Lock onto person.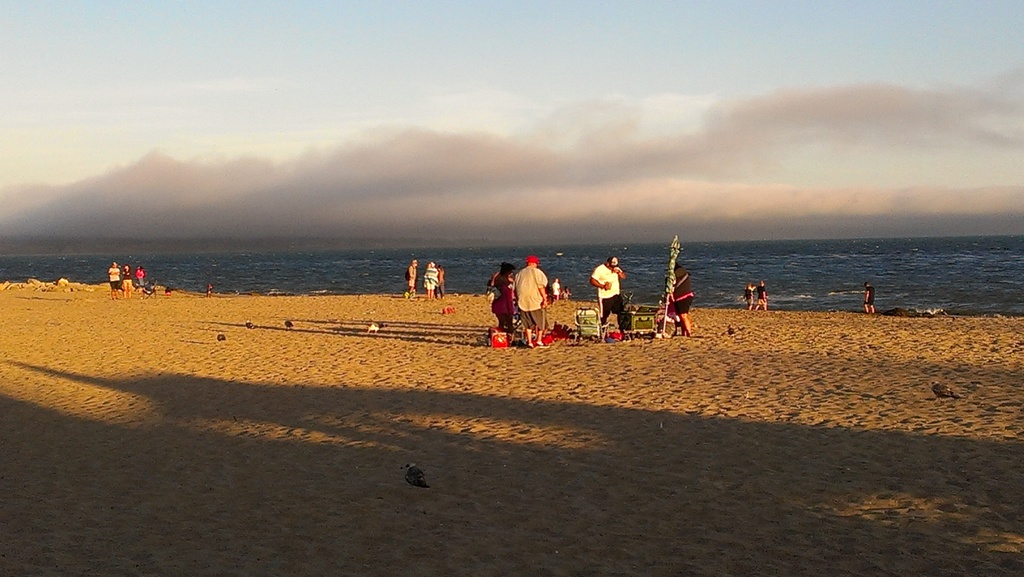
Locked: (x1=861, y1=283, x2=877, y2=316).
